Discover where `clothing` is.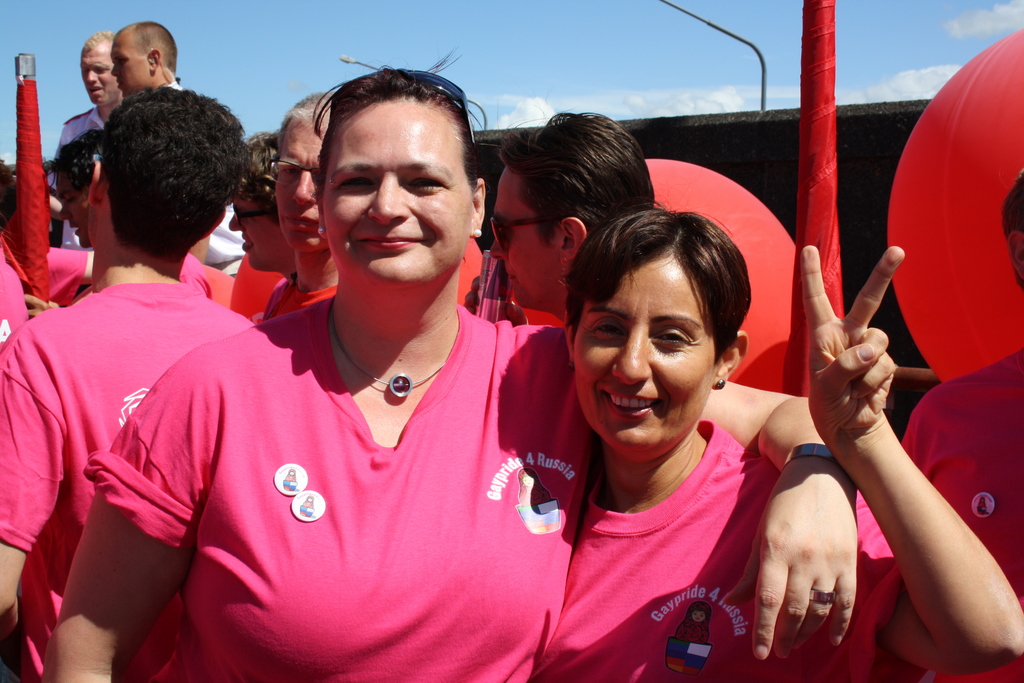
Discovered at rect(48, 111, 113, 258).
